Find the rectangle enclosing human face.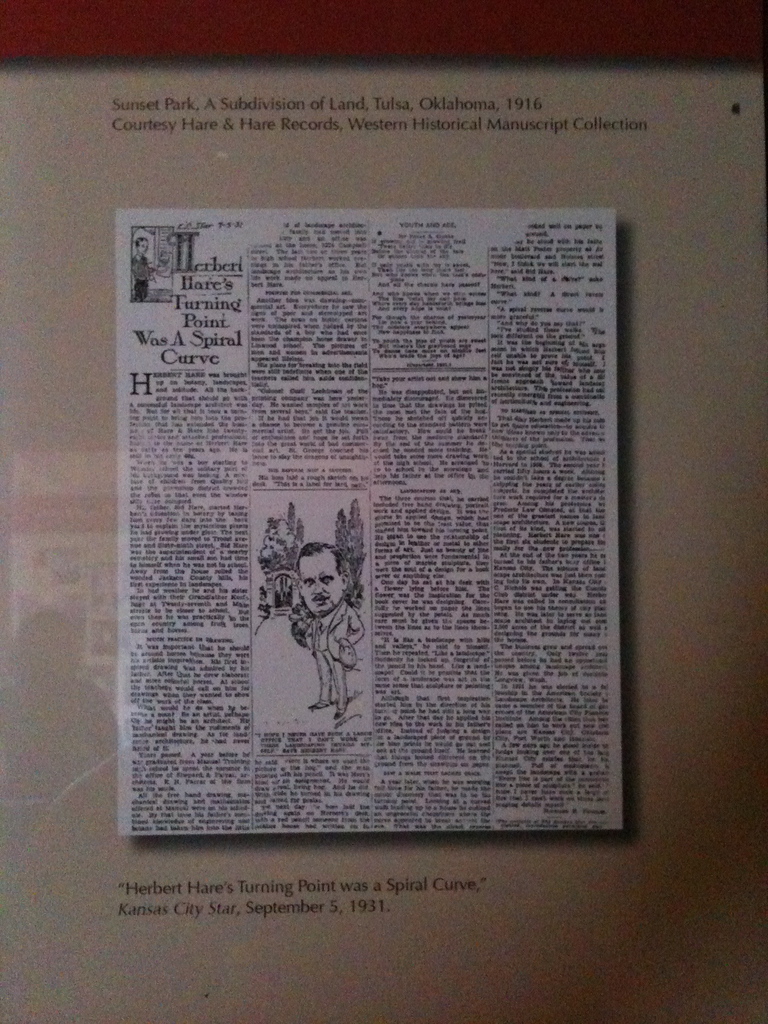
bbox=[136, 244, 145, 250].
